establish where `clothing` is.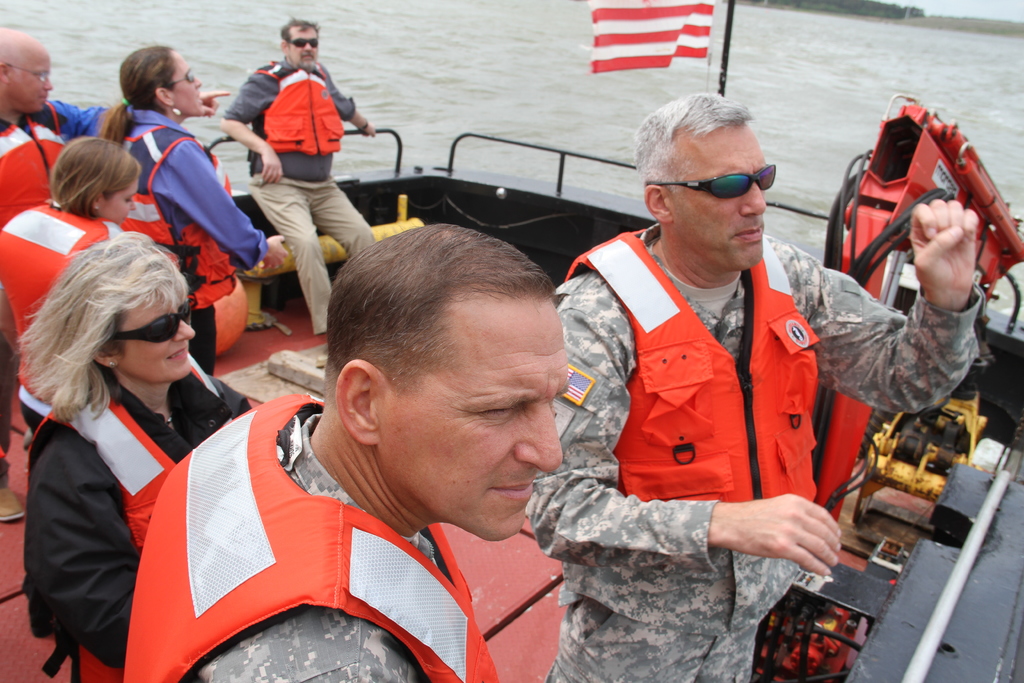
Established at [216, 59, 381, 331].
